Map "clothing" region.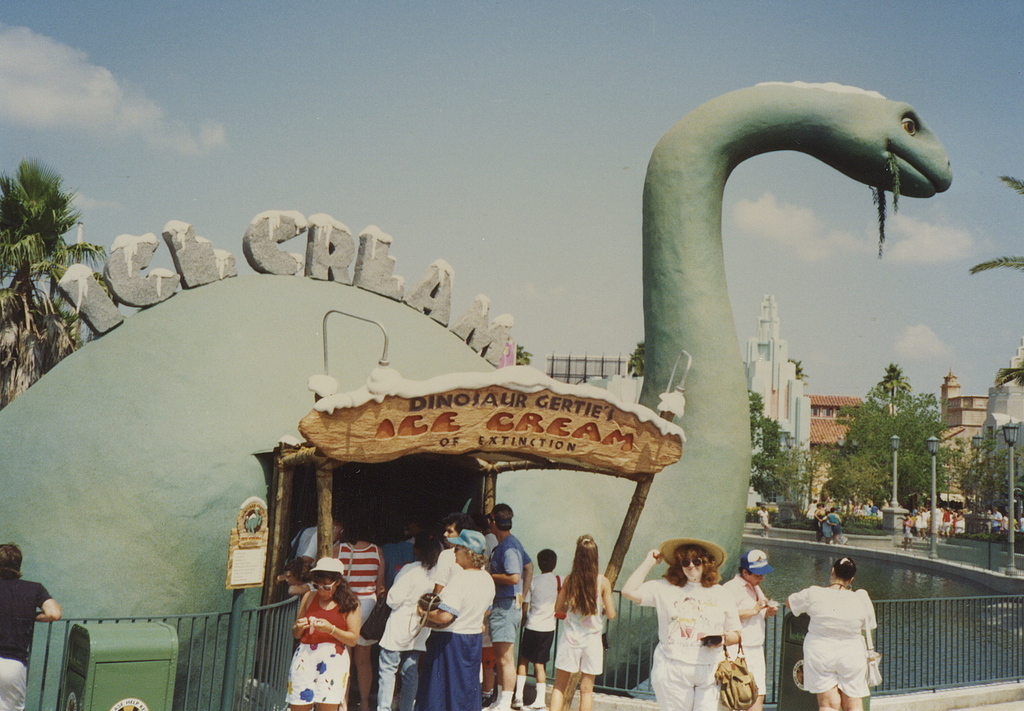
Mapped to 551:574:605:675.
